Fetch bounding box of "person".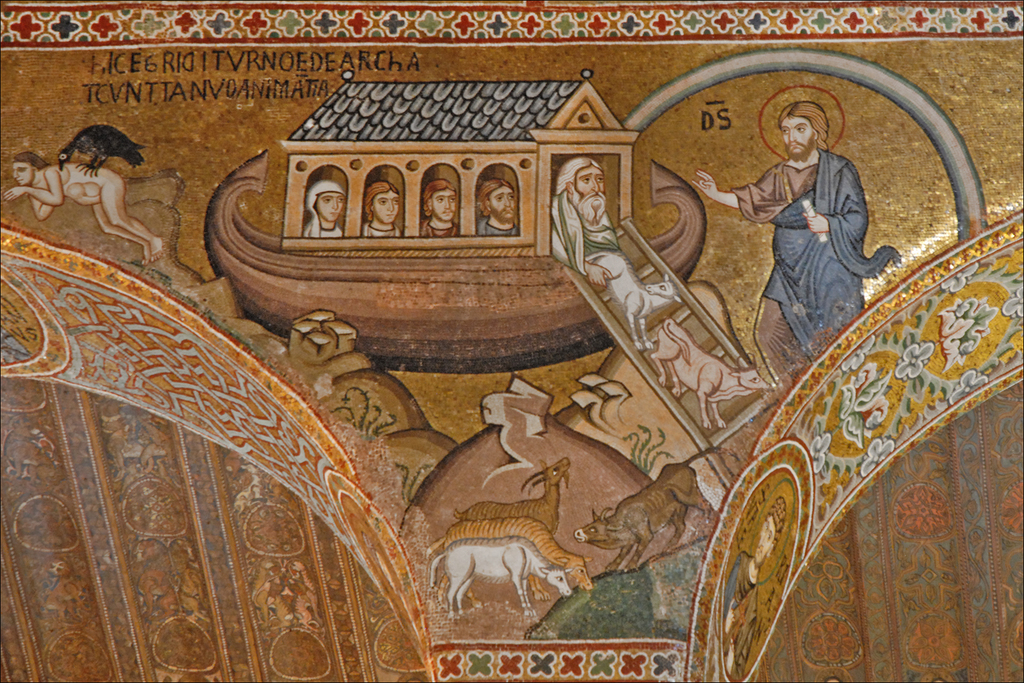
Bbox: x1=2 y1=149 x2=159 y2=273.
